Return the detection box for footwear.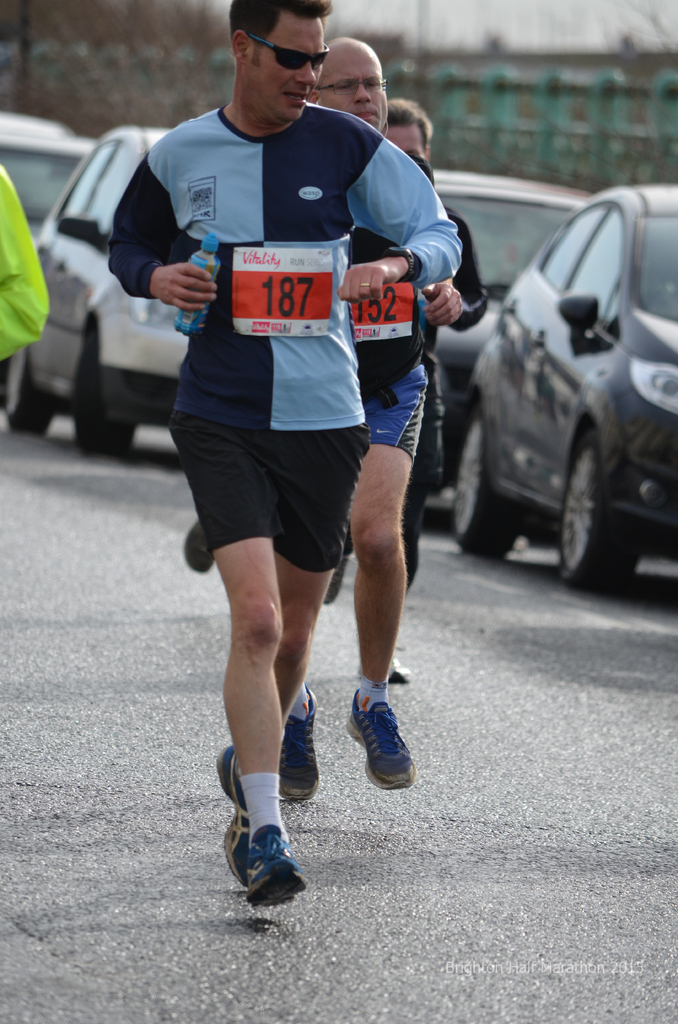
(214,748,246,895).
